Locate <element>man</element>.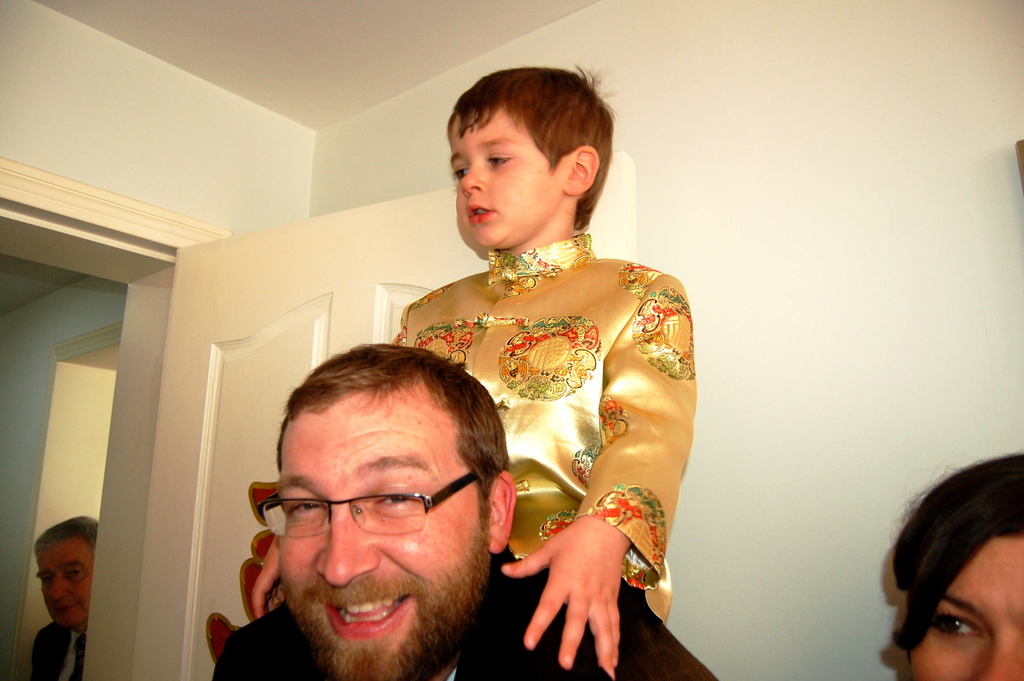
Bounding box: 26/513/101/680.
